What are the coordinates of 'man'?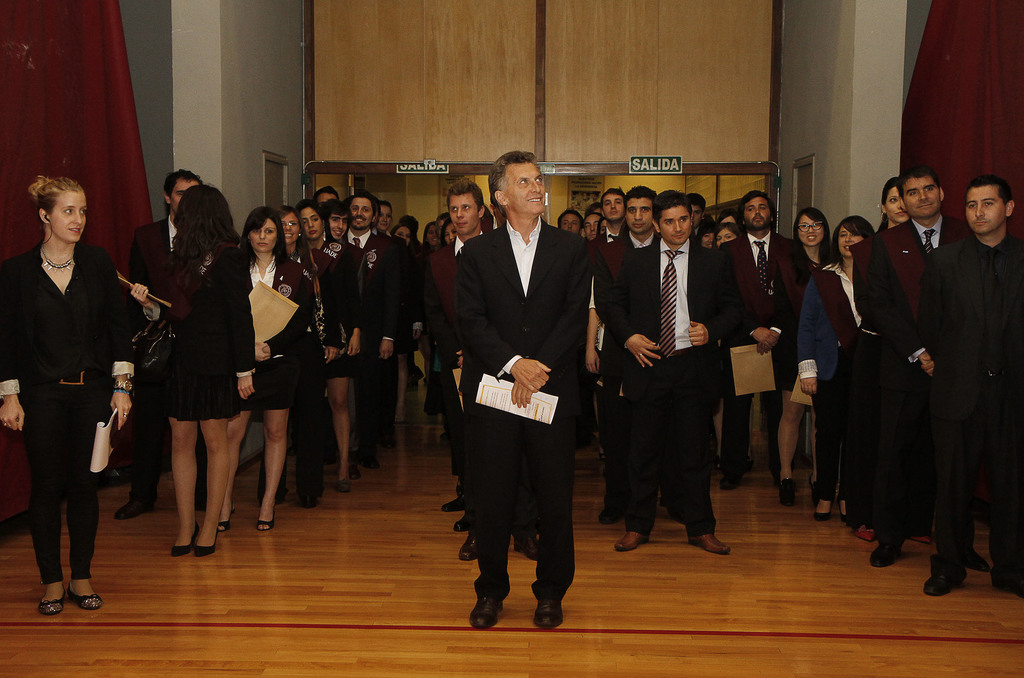
box(125, 166, 207, 539).
